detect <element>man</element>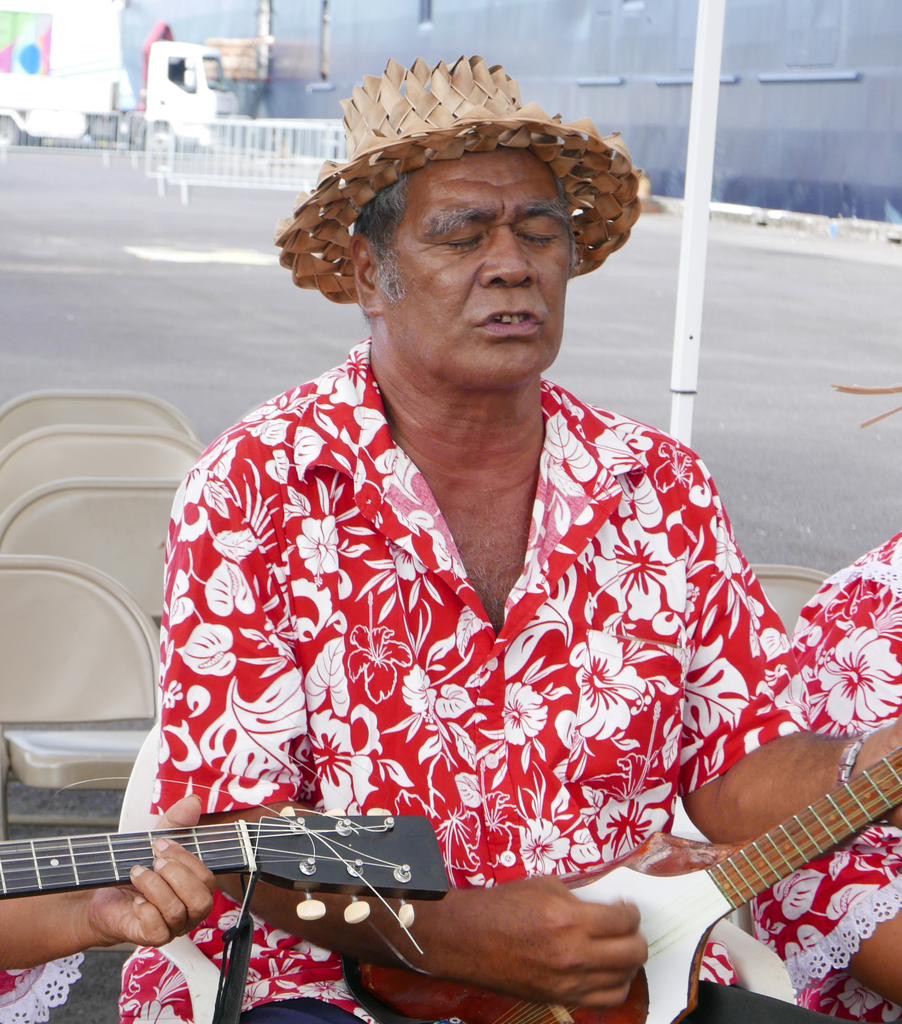
106 64 850 995
